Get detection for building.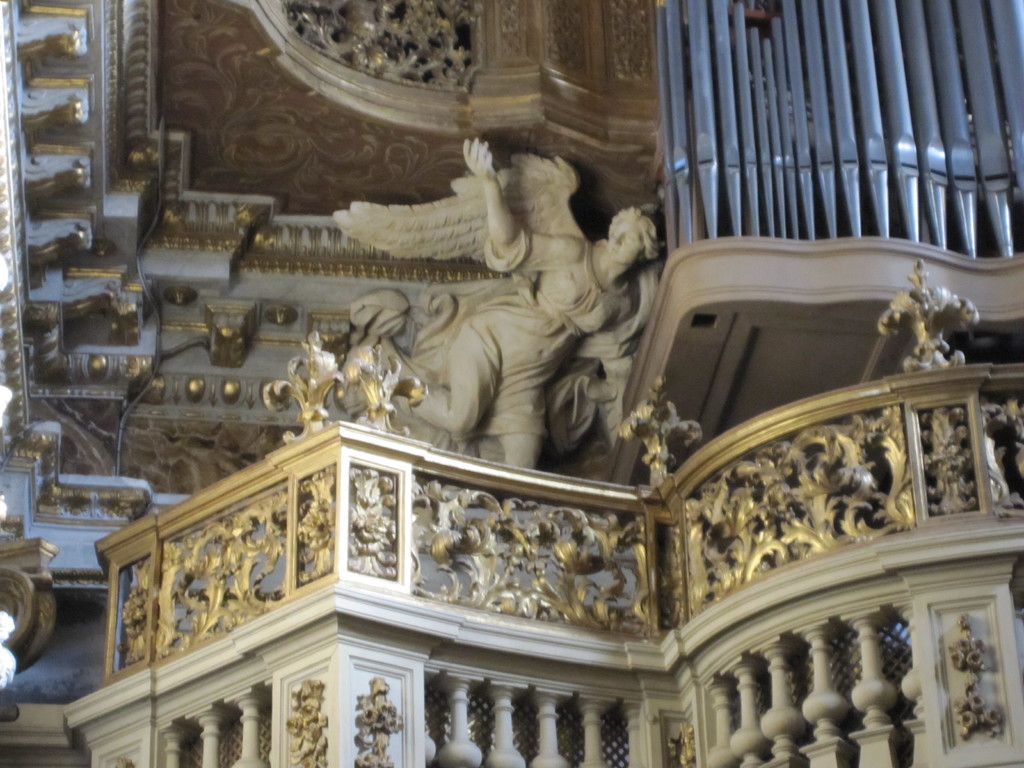
Detection: select_region(0, 0, 1023, 767).
